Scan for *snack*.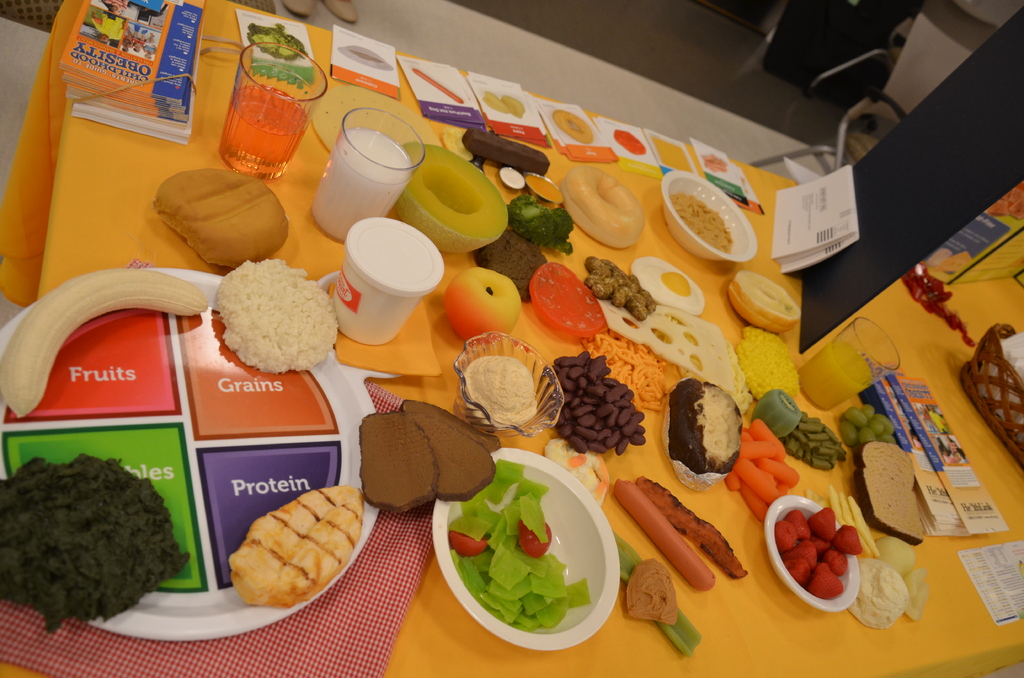
Scan result: detection(781, 503, 862, 601).
